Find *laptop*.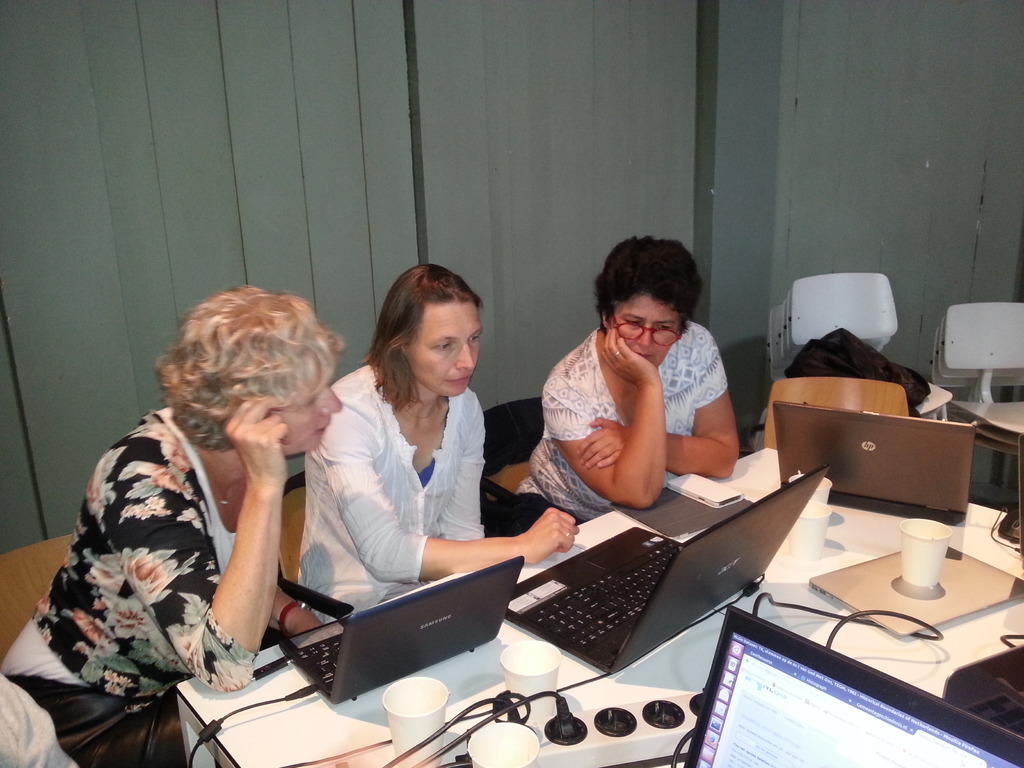
left=772, top=404, right=976, bottom=527.
